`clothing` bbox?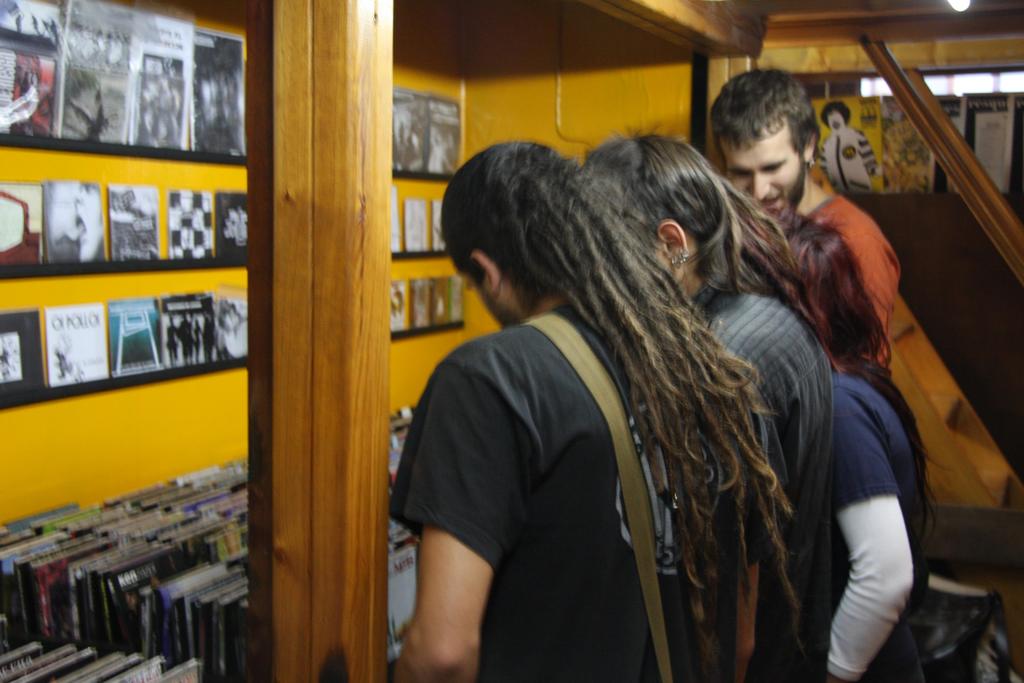
rect(388, 298, 775, 682)
